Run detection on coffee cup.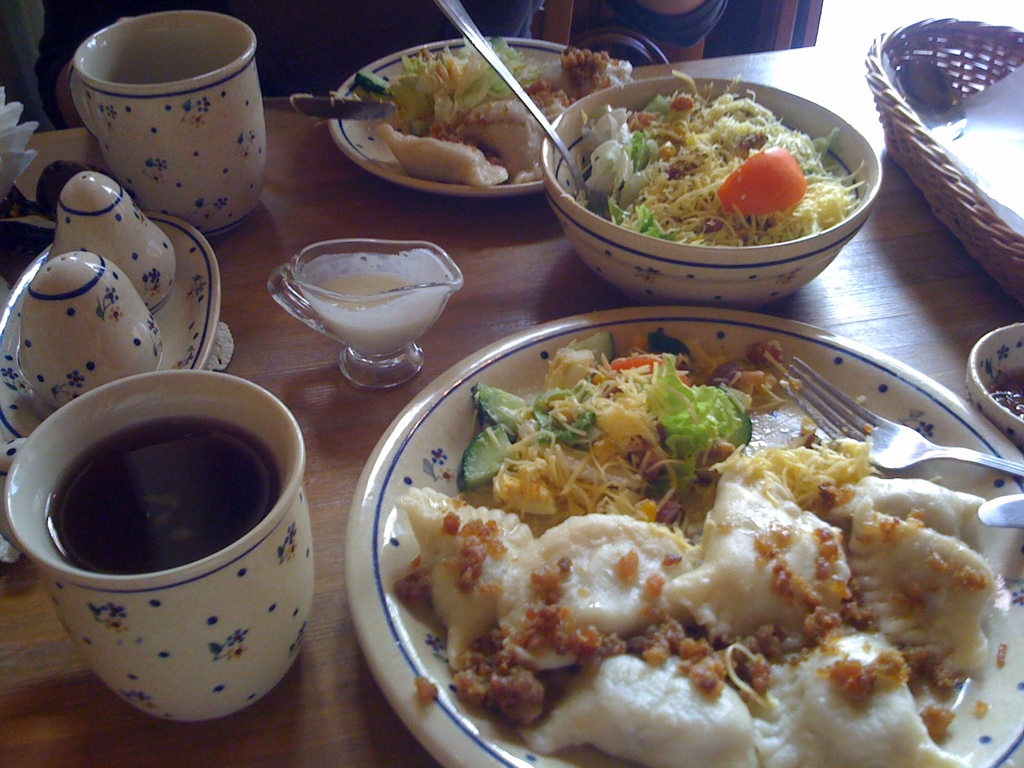
Result: bbox(65, 6, 269, 236).
